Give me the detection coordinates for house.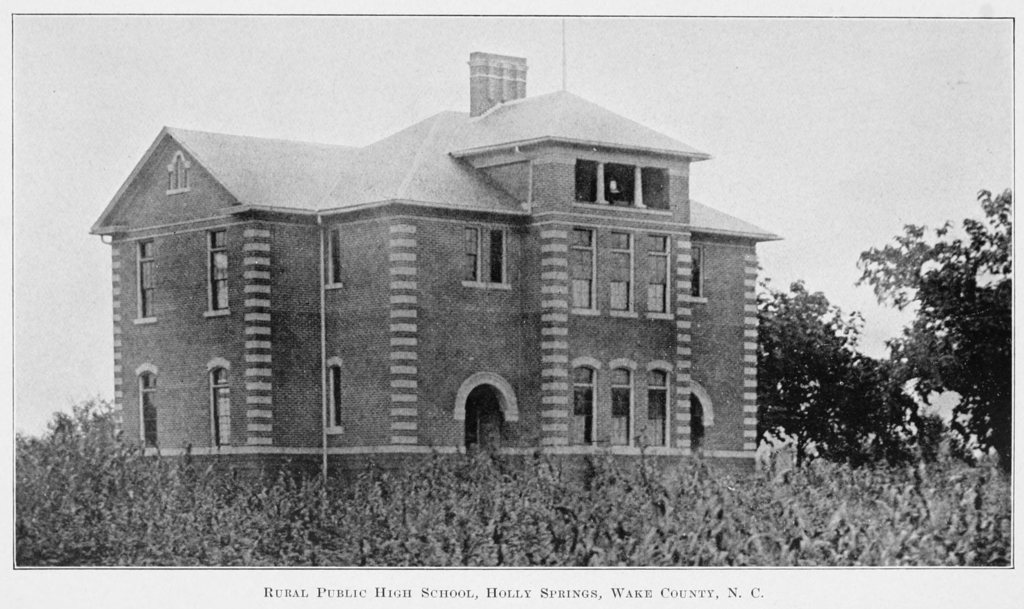
locate(136, 46, 790, 466).
